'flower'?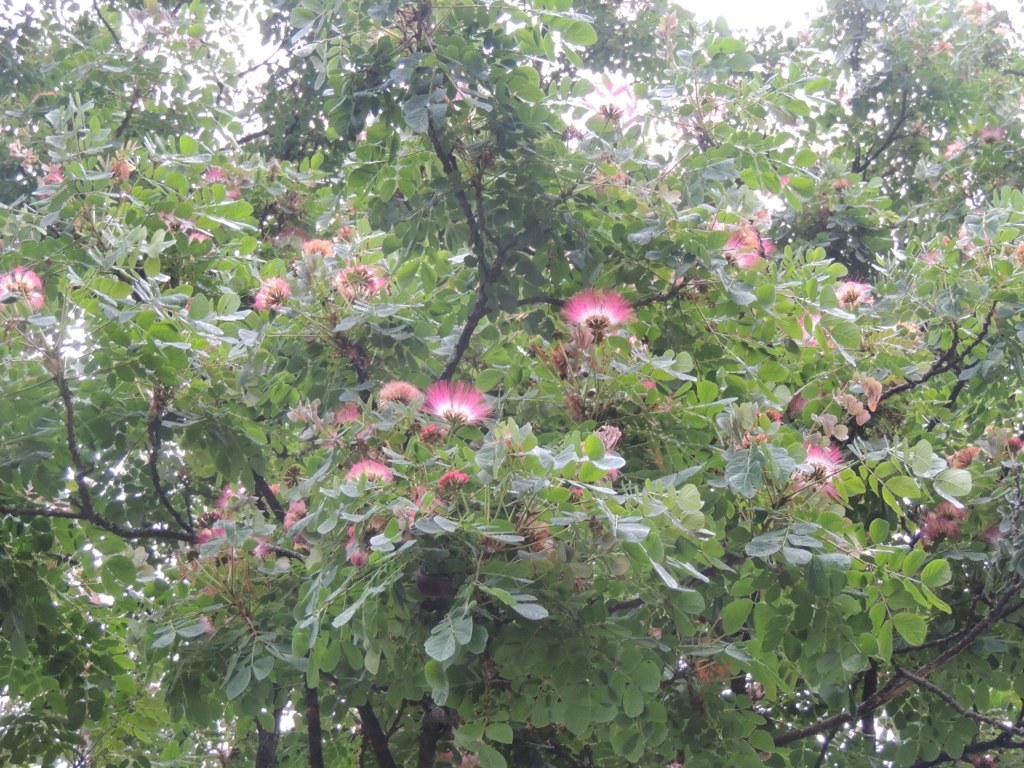
locate(278, 400, 329, 432)
